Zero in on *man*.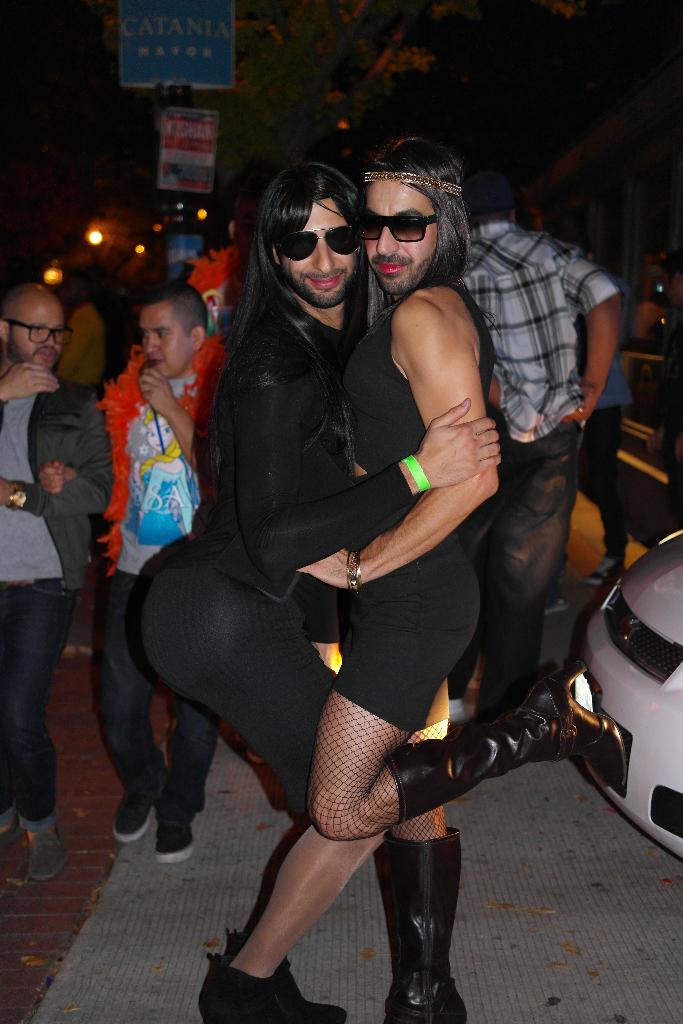
Zeroed in: {"left": 307, "top": 137, "right": 625, "bottom": 1023}.
